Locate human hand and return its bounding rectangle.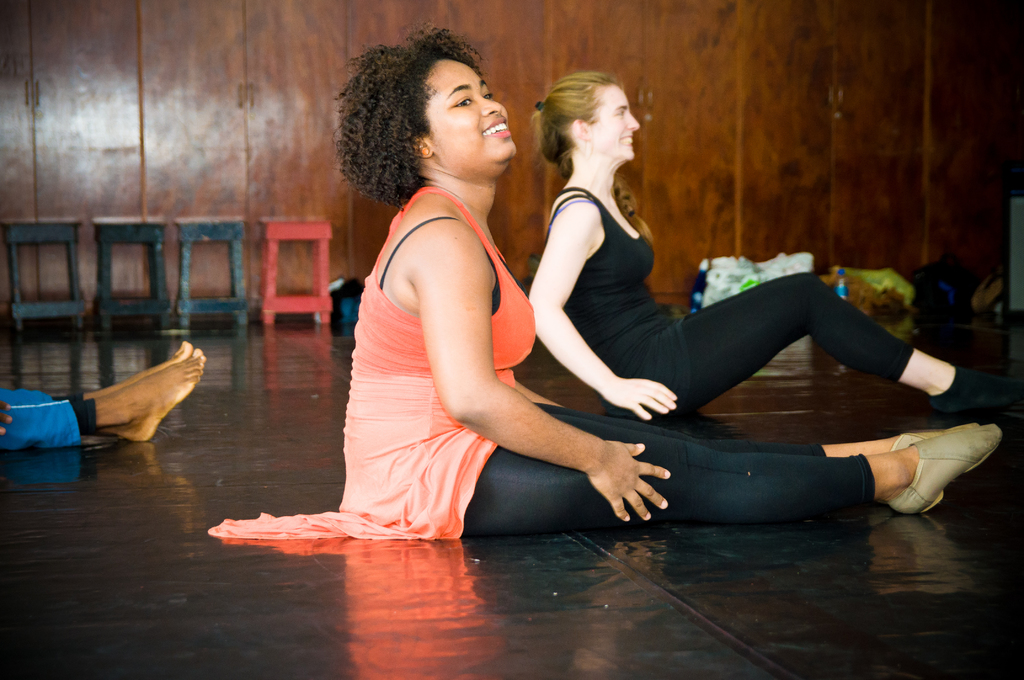
bbox=[0, 400, 13, 440].
